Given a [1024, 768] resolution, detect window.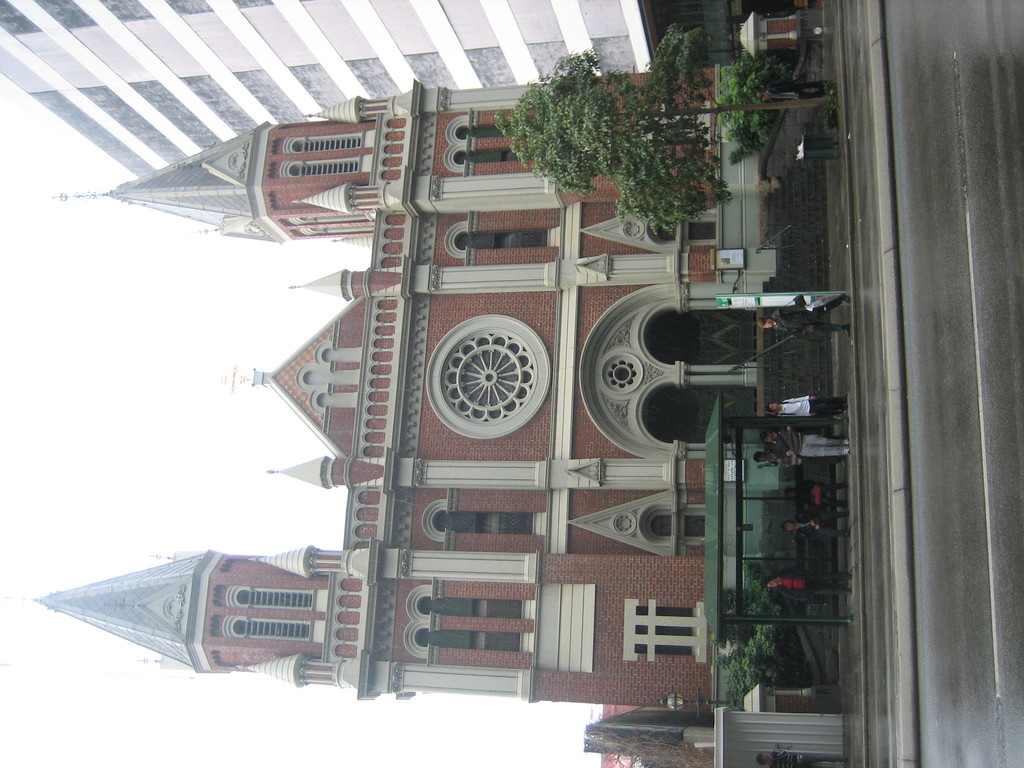
left=403, top=586, right=524, bottom=675.
